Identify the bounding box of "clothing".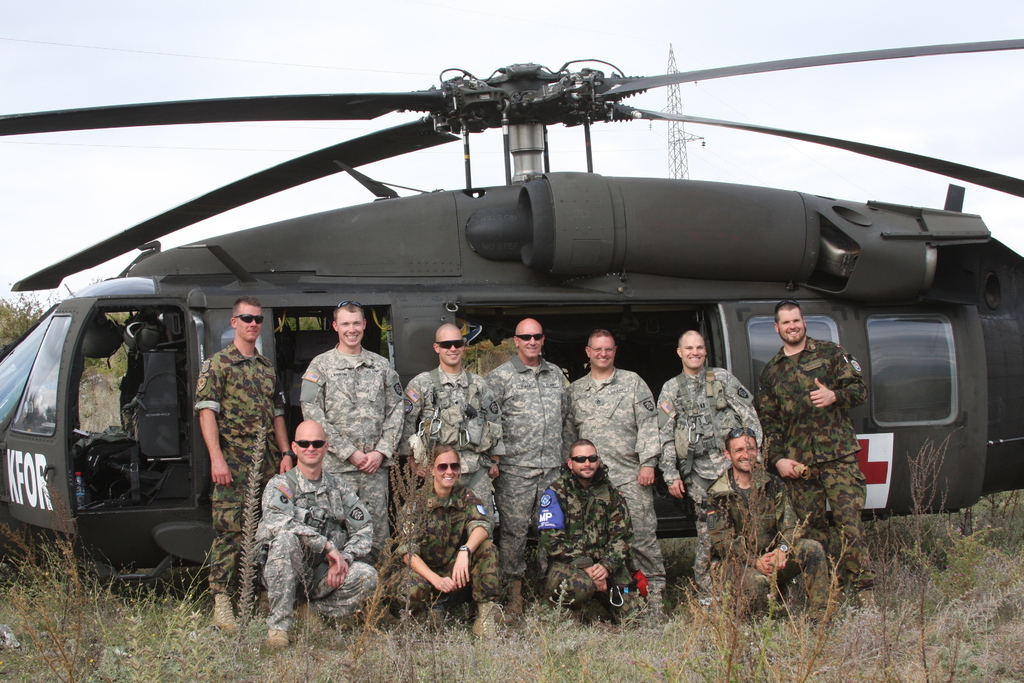
bbox=[485, 350, 582, 586].
